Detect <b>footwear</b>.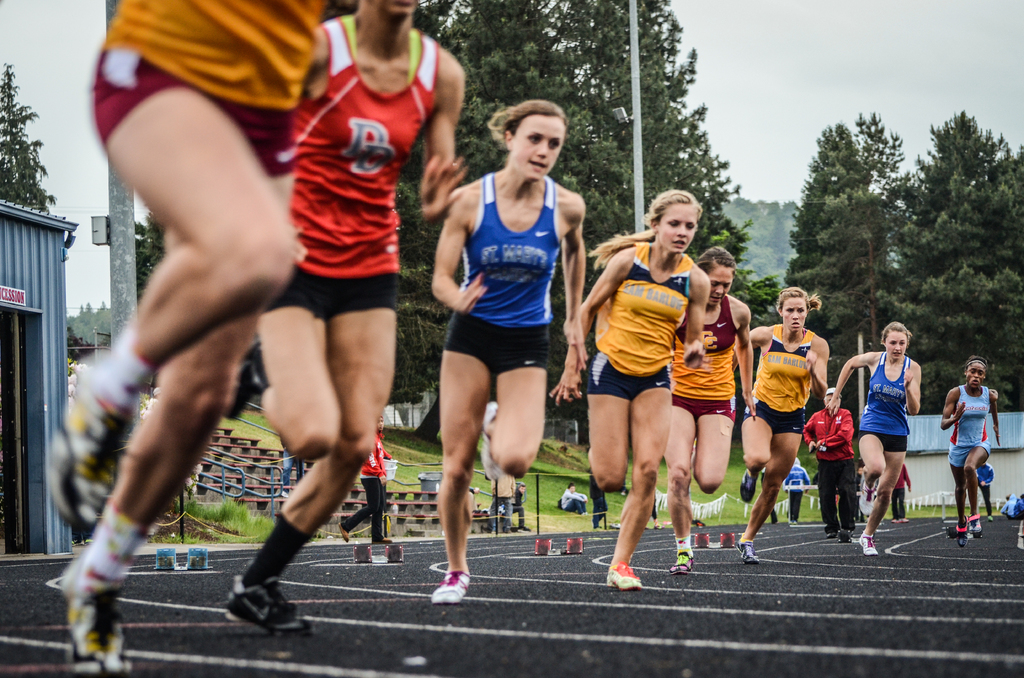
Detected at {"left": 481, "top": 400, "right": 504, "bottom": 485}.
